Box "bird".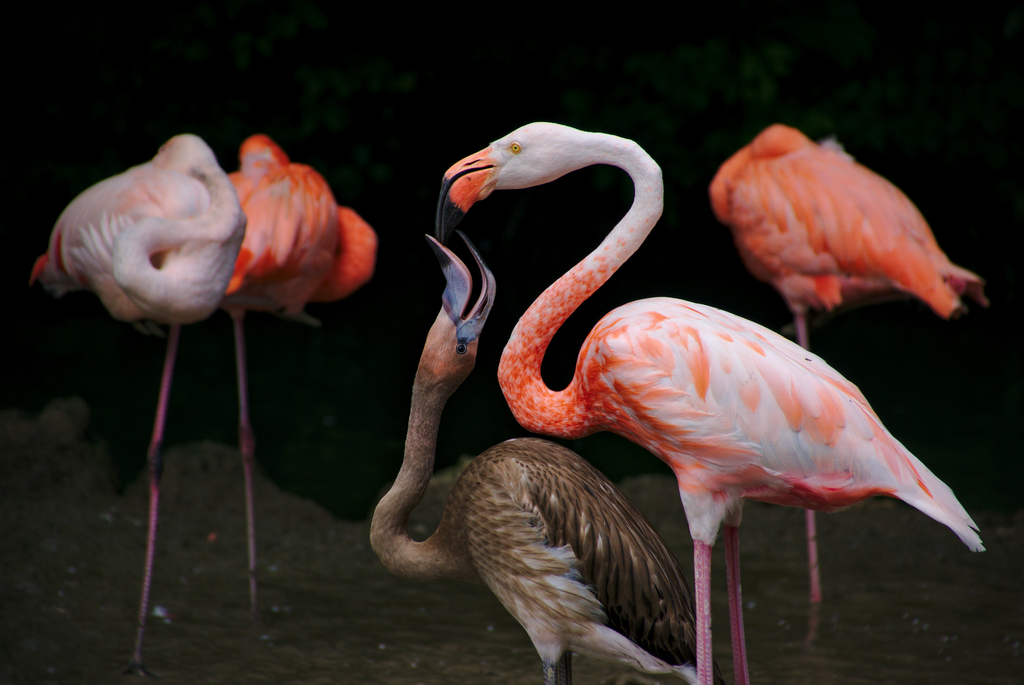
[left=209, top=133, right=383, bottom=659].
